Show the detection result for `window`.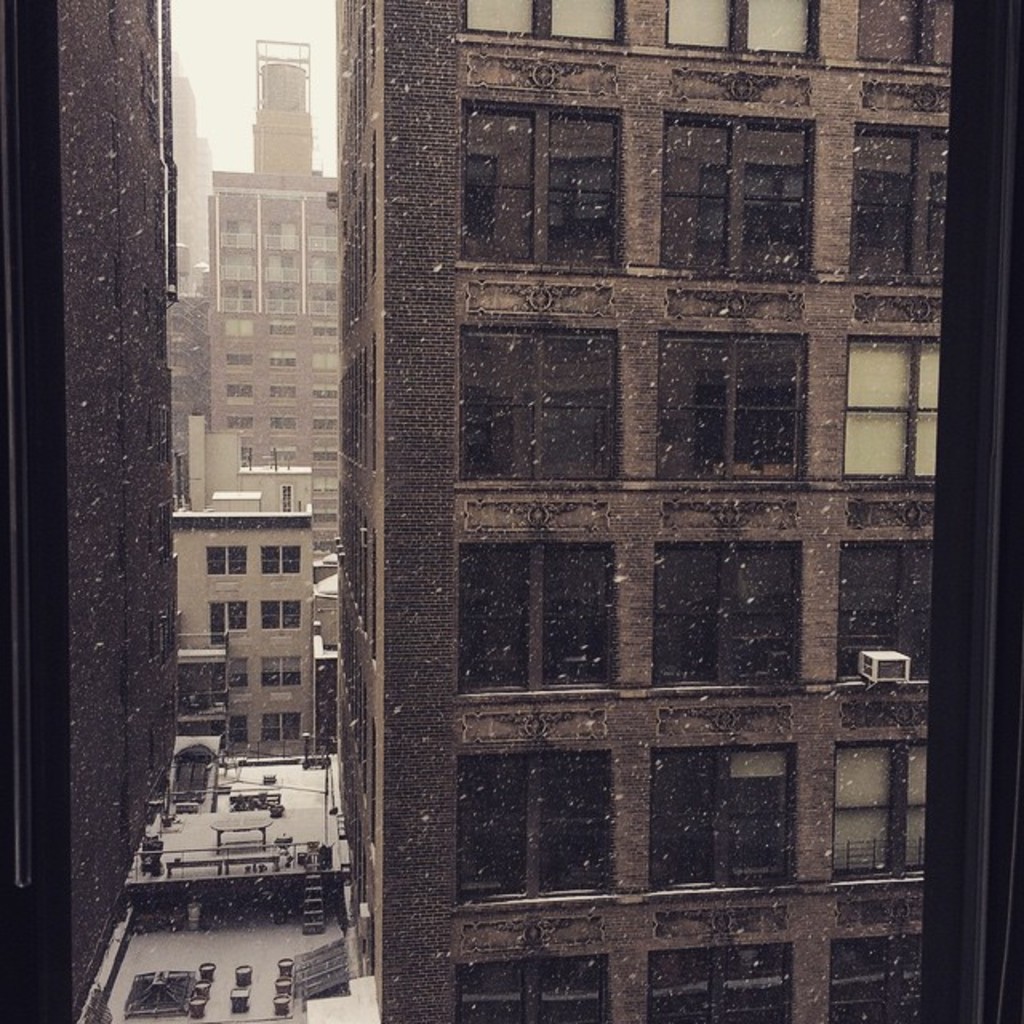
box=[230, 672, 248, 690].
